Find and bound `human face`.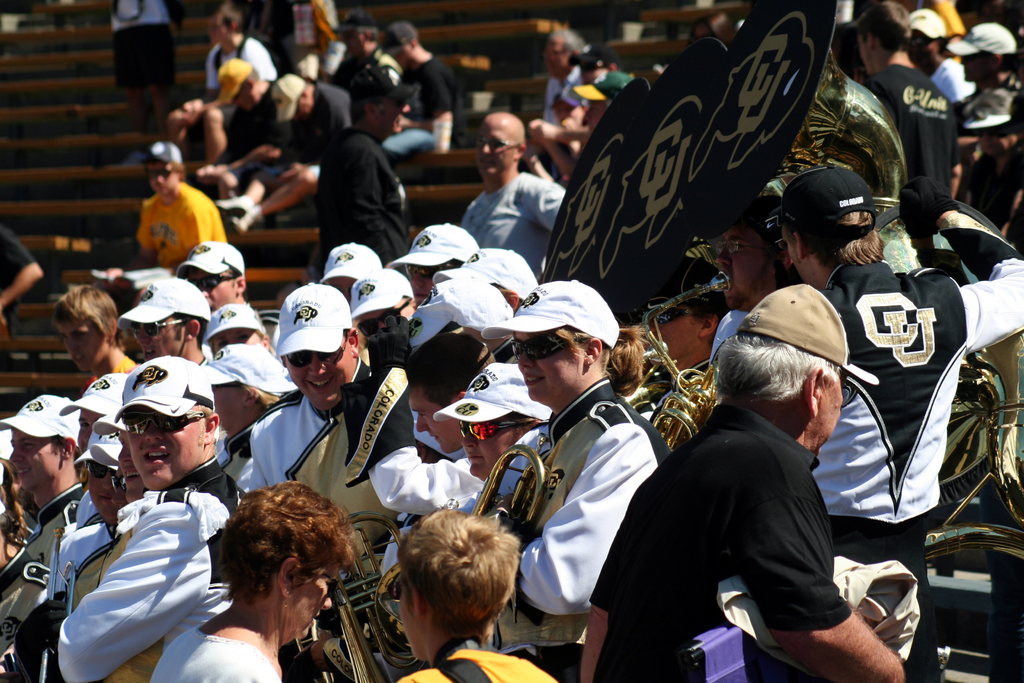
Bound: Rect(294, 97, 316, 115).
